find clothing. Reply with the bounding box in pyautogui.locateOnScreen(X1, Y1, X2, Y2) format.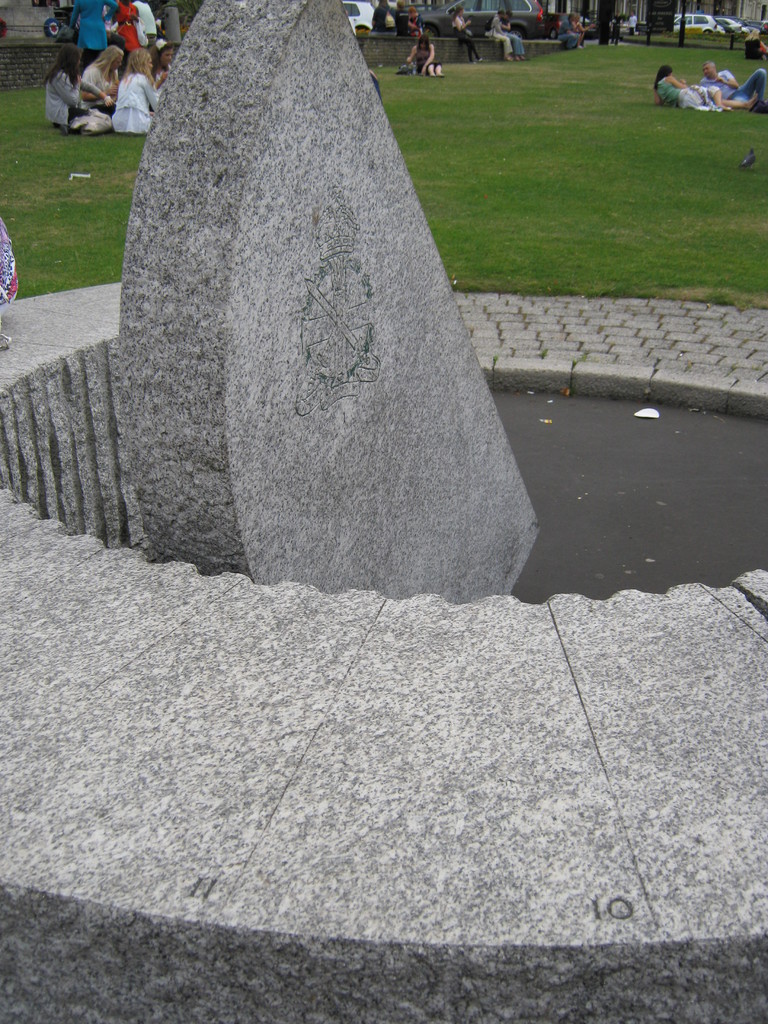
pyautogui.locateOnScreen(80, 63, 115, 114).
